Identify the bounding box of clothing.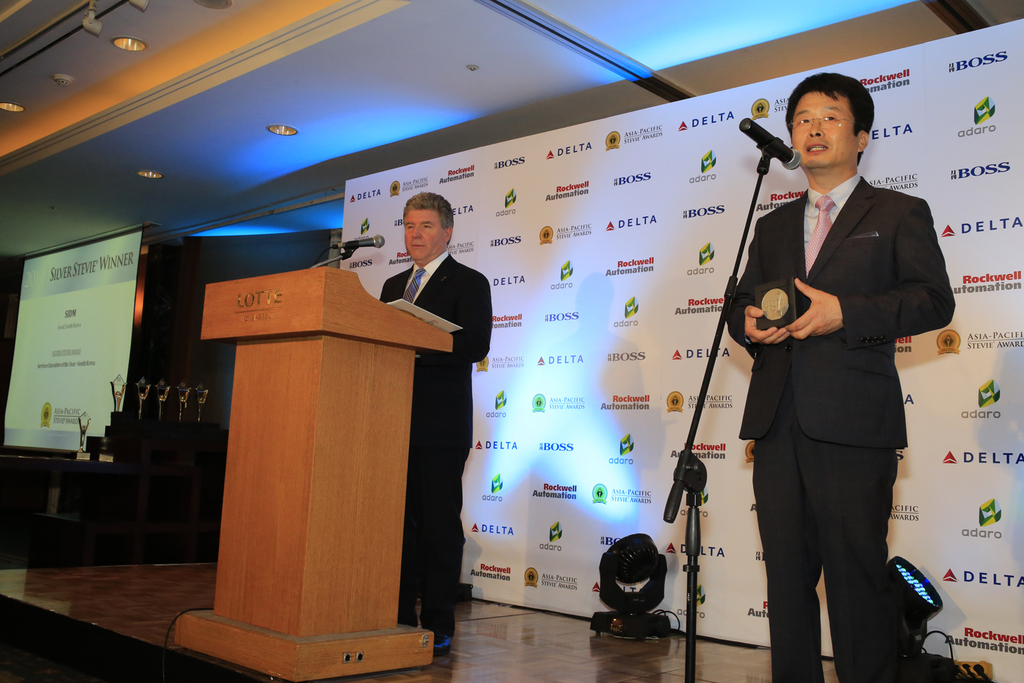
[x1=717, y1=175, x2=954, y2=680].
